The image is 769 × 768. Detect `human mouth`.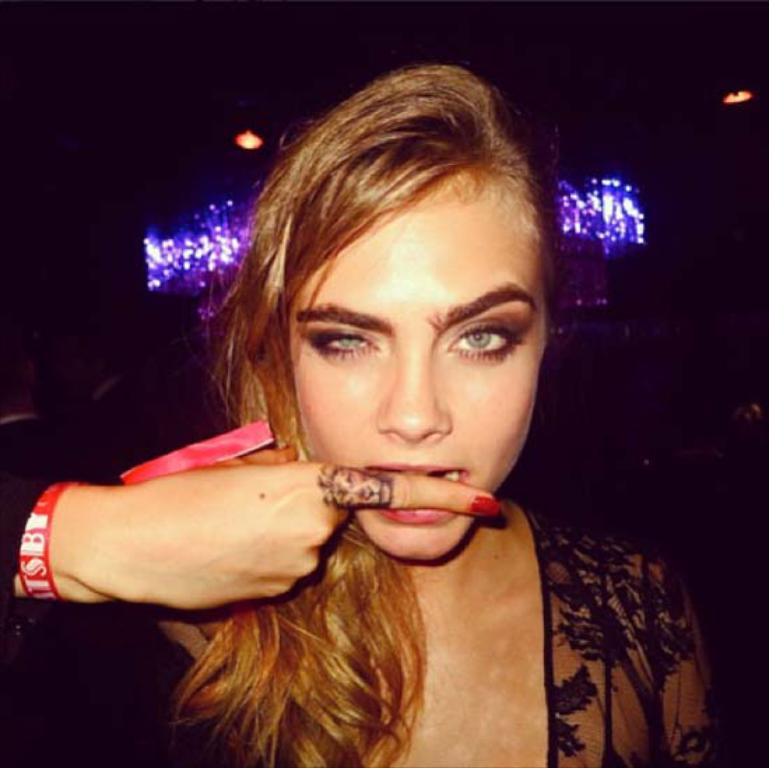
Detection: bbox=[361, 466, 468, 526].
